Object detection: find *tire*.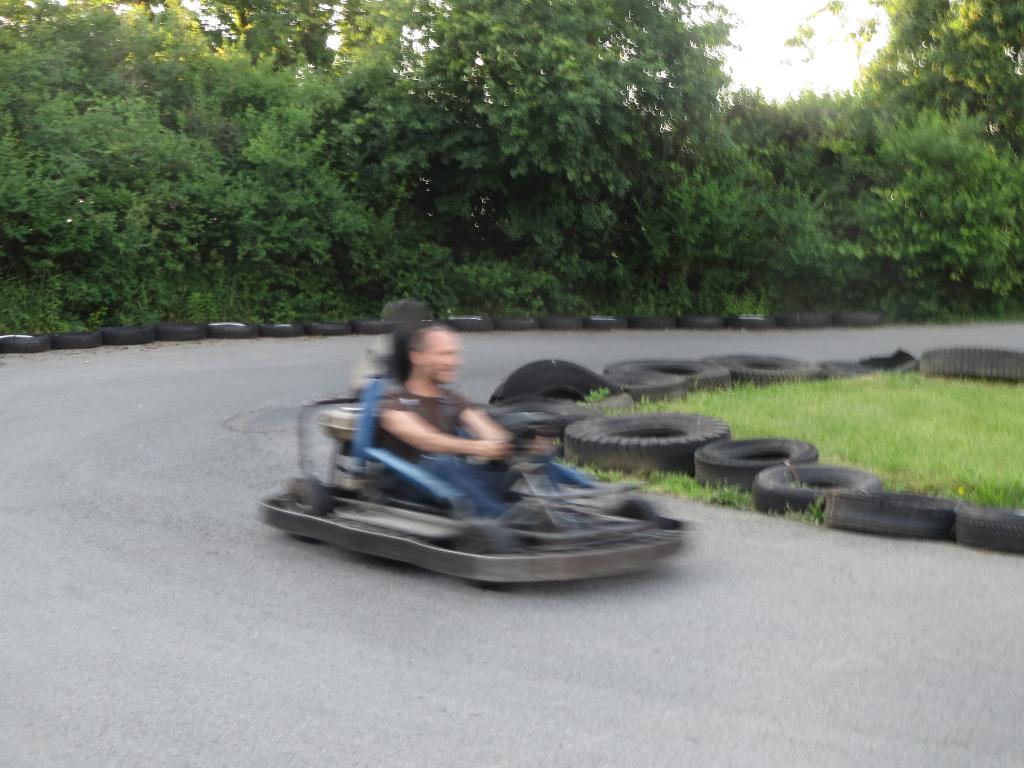
[491, 318, 536, 331].
